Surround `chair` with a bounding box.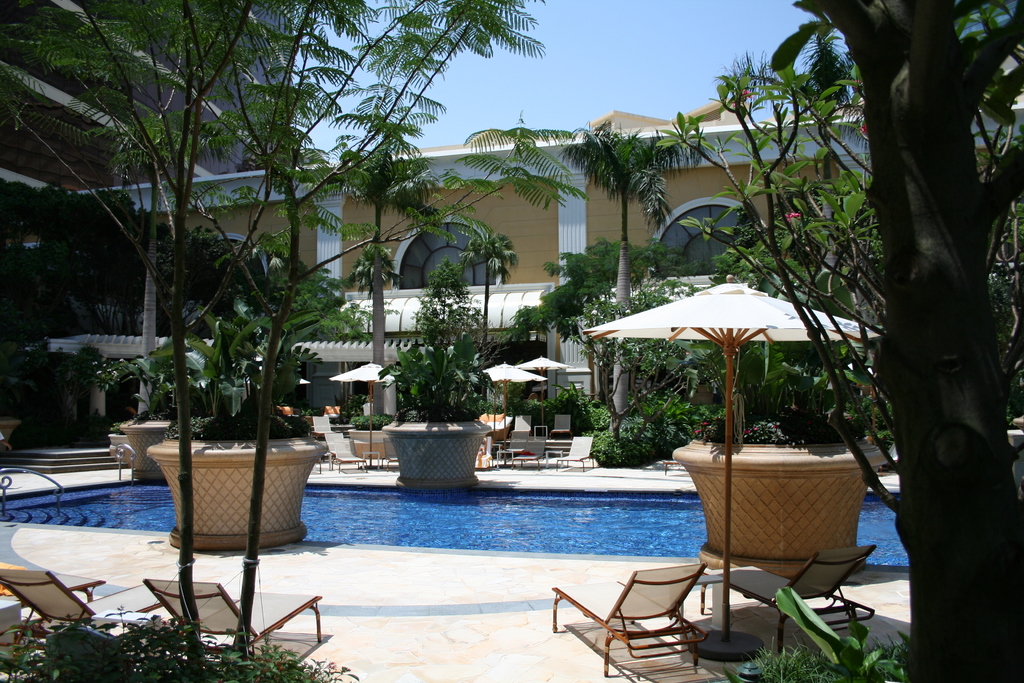
crop(496, 438, 548, 466).
